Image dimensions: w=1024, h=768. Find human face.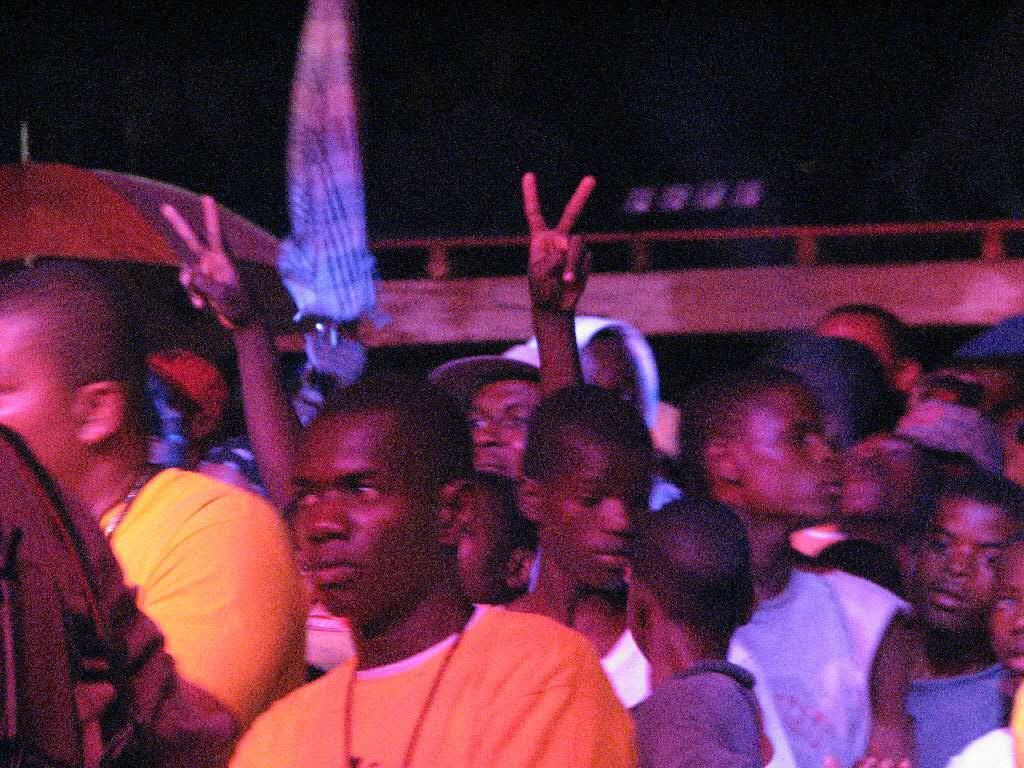
451 485 500 601.
